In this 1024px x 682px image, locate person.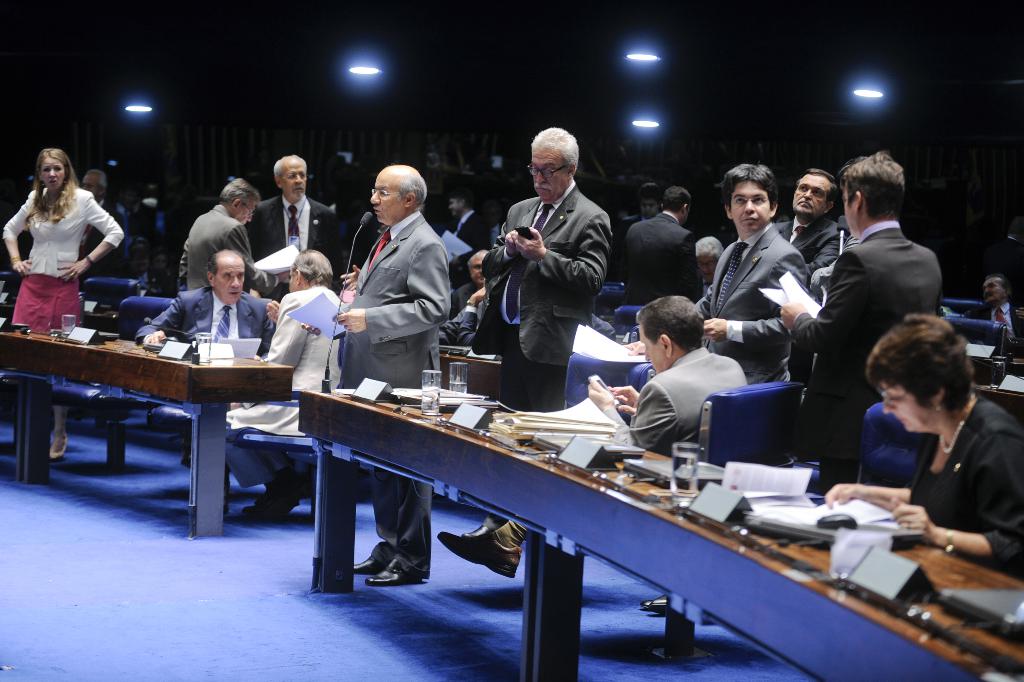
Bounding box: (x1=433, y1=293, x2=749, y2=582).
